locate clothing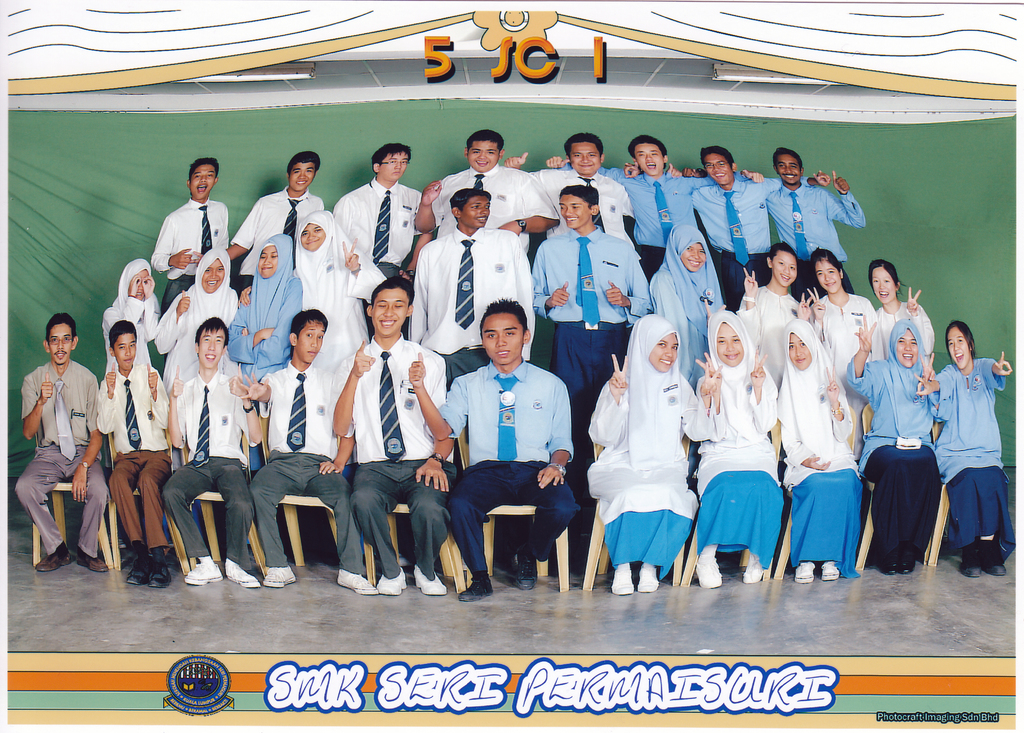
(left=527, top=229, right=652, bottom=402)
